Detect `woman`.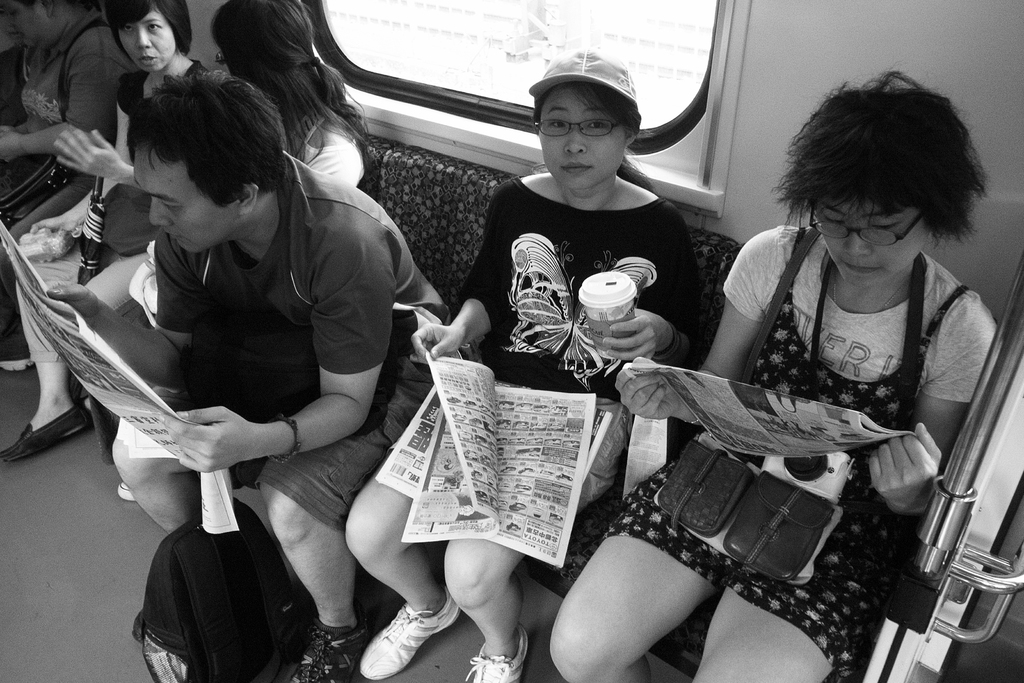
Detected at 81 0 381 495.
